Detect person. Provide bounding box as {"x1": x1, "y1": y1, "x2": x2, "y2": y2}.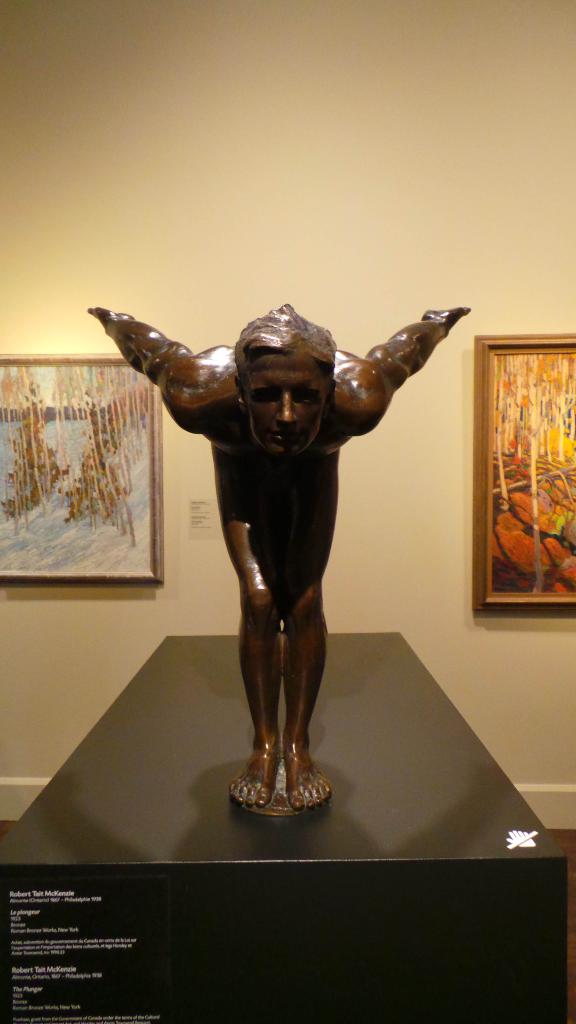
{"x1": 130, "y1": 285, "x2": 437, "y2": 817}.
